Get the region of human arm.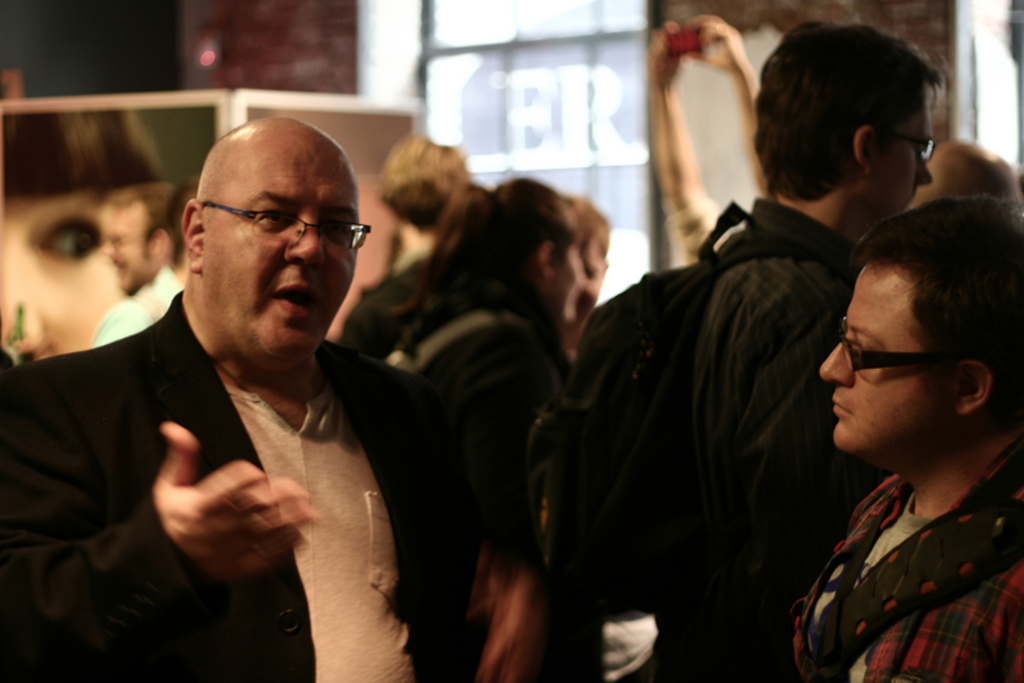
region(91, 301, 149, 344).
